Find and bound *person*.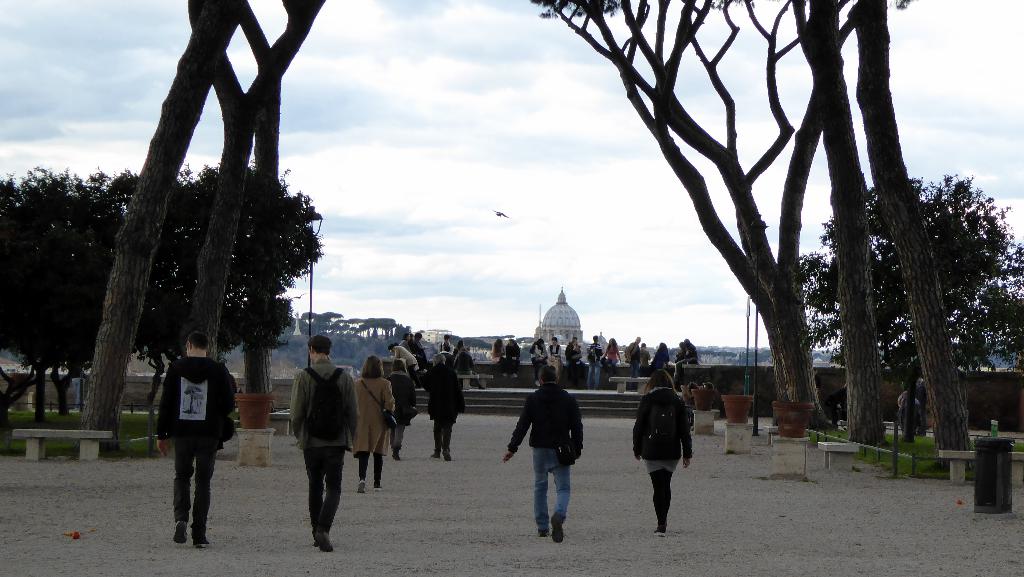
Bound: [440,339,452,361].
